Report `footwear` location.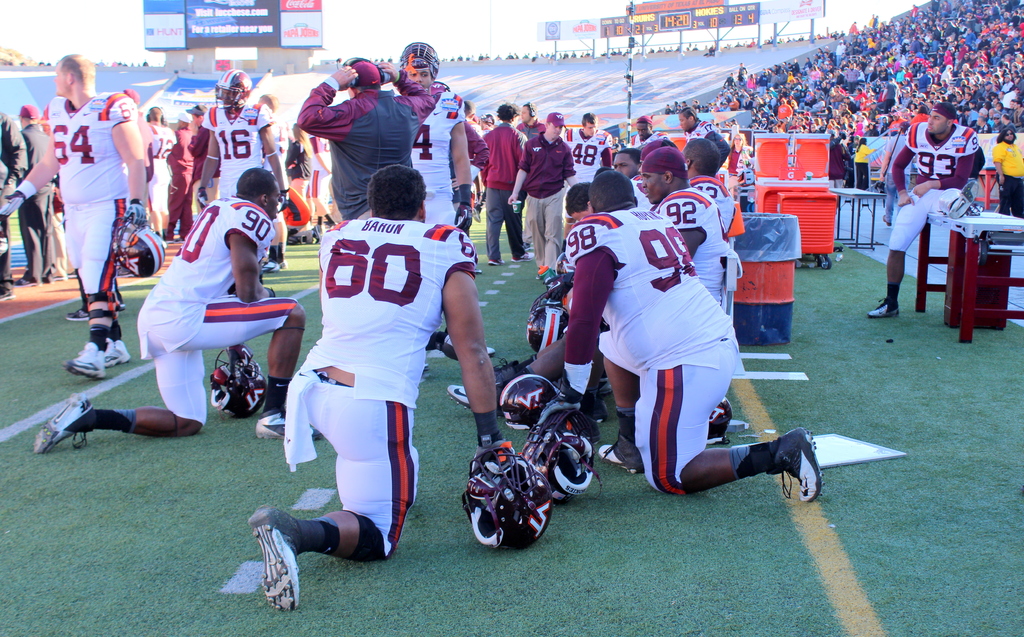
Report: x1=106 y1=339 x2=132 y2=369.
